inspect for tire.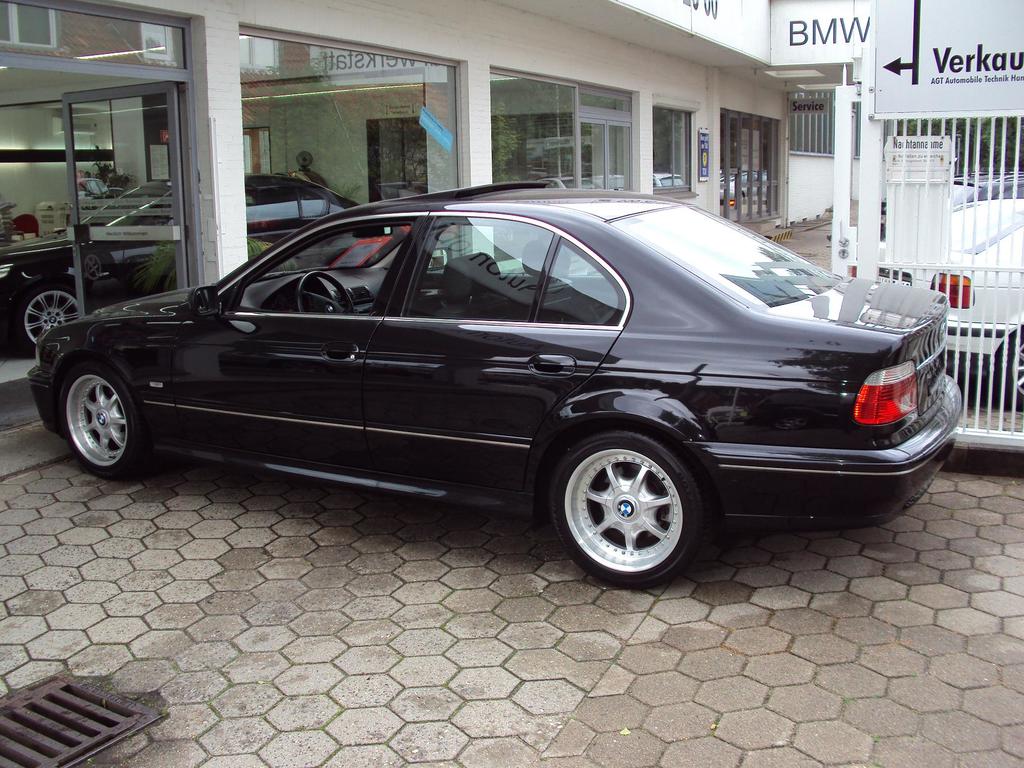
Inspection: [12, 266, 98, 358].
